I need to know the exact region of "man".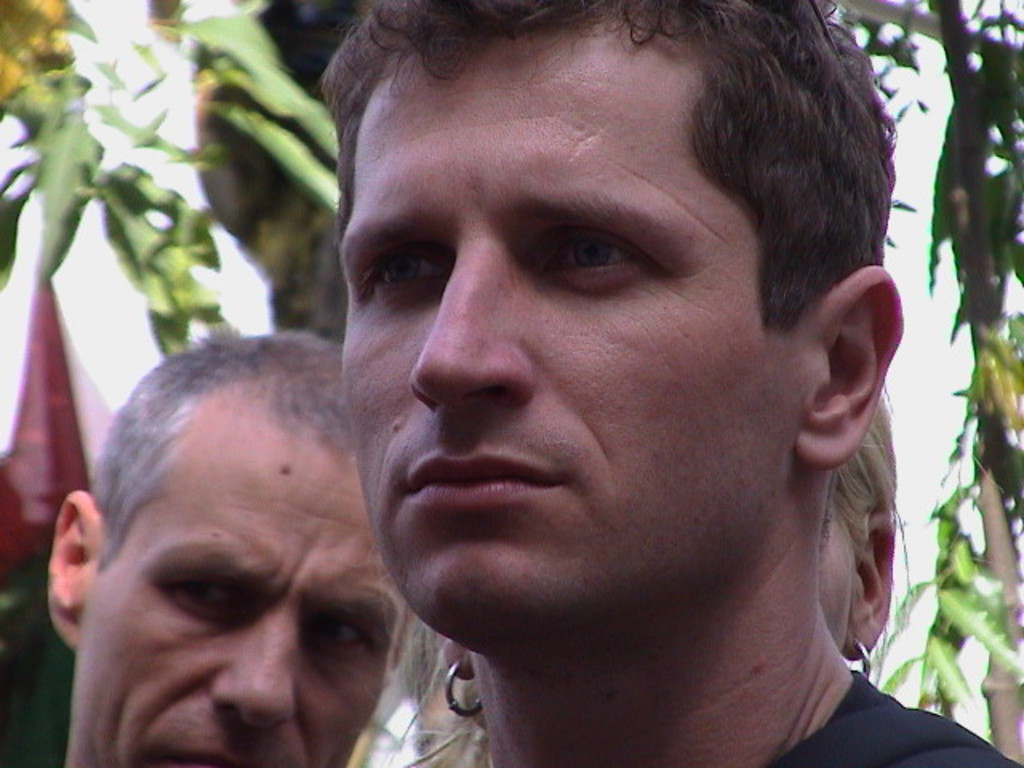
Region: 325/0/1022/766.
